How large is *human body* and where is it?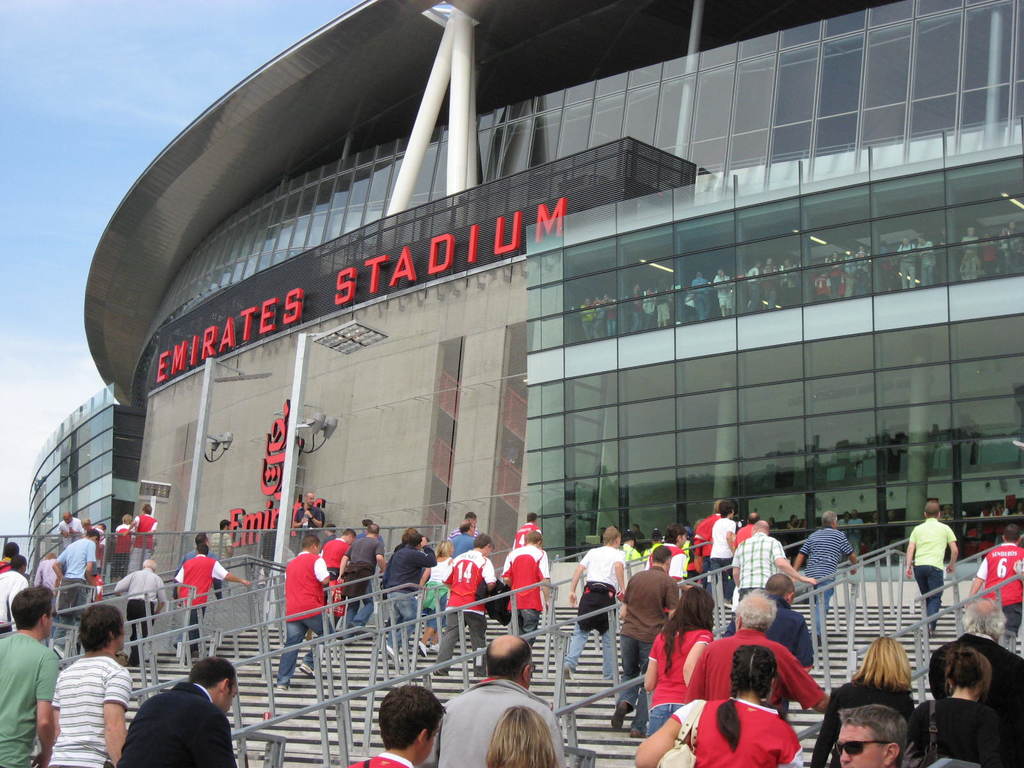
Bounding box: box(429, 532, 493, 678).
